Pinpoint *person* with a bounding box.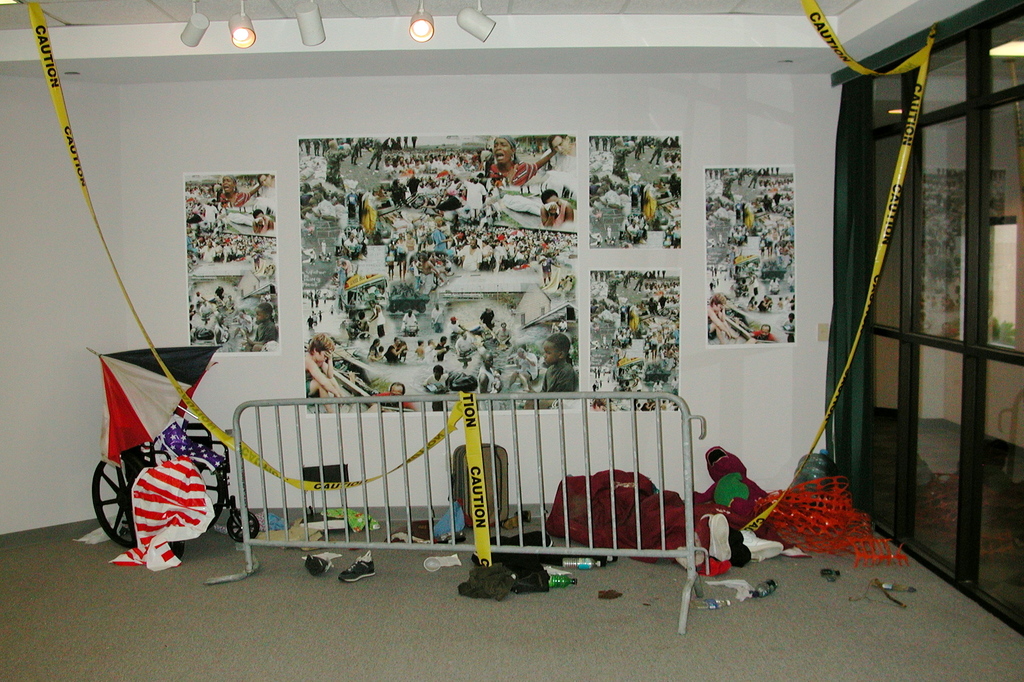
{"left": 733, "top": 226, "right": 742, "bottom": 240}.
